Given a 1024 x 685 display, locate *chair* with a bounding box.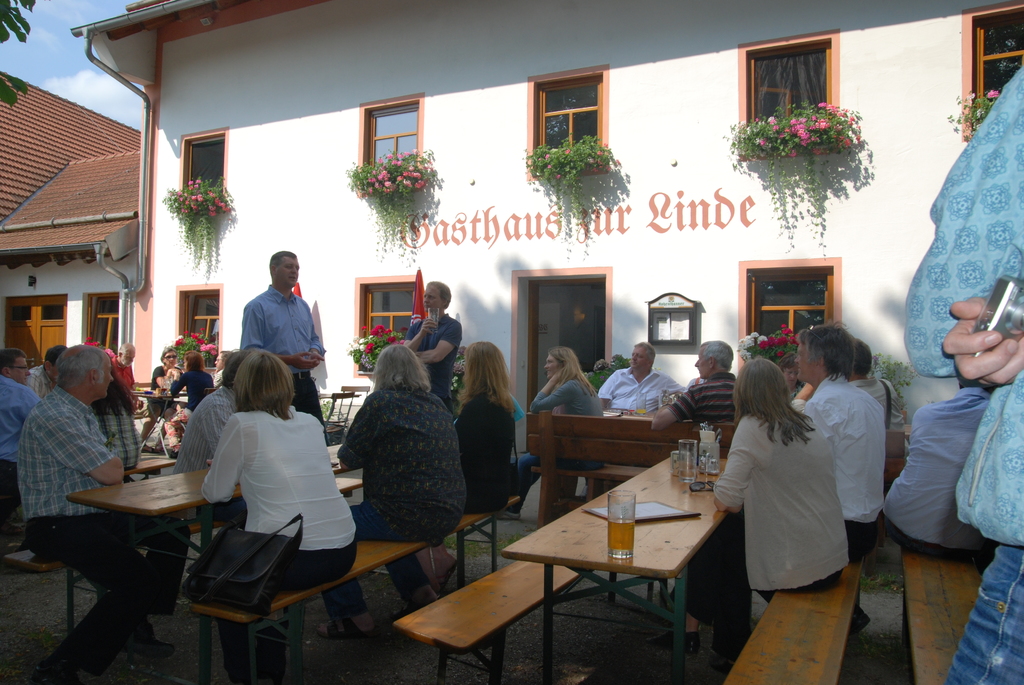
Located: x1=322 y1=388 x2=358 y2=448.
